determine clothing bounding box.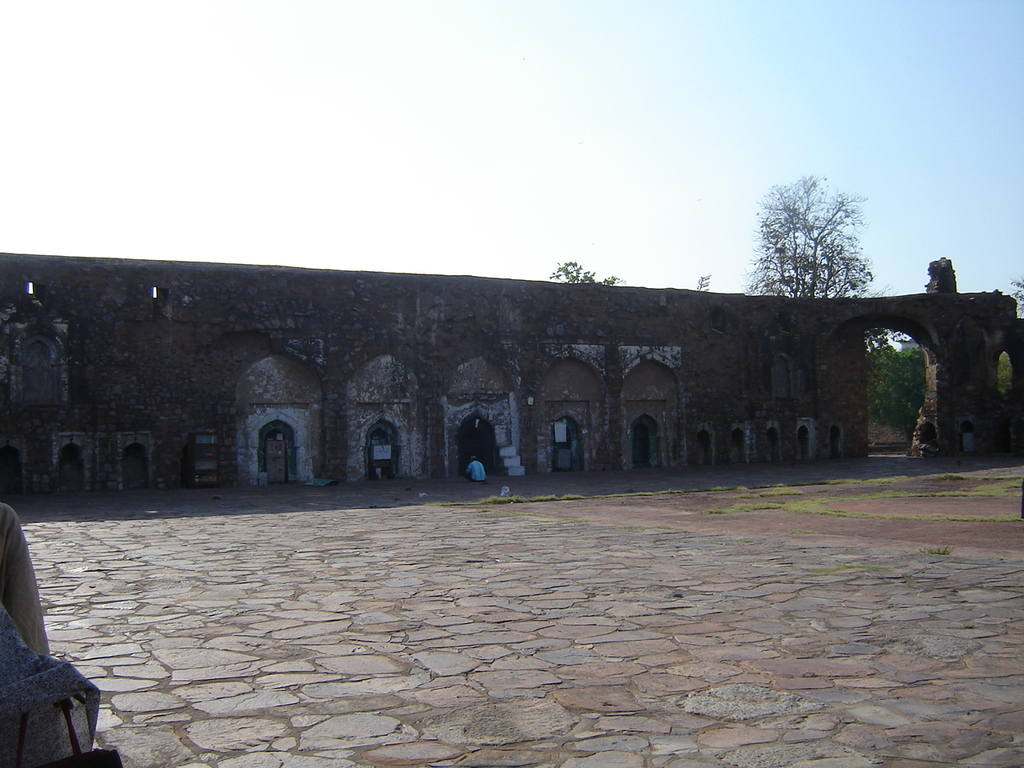
Determined: 466/462/486/481.
